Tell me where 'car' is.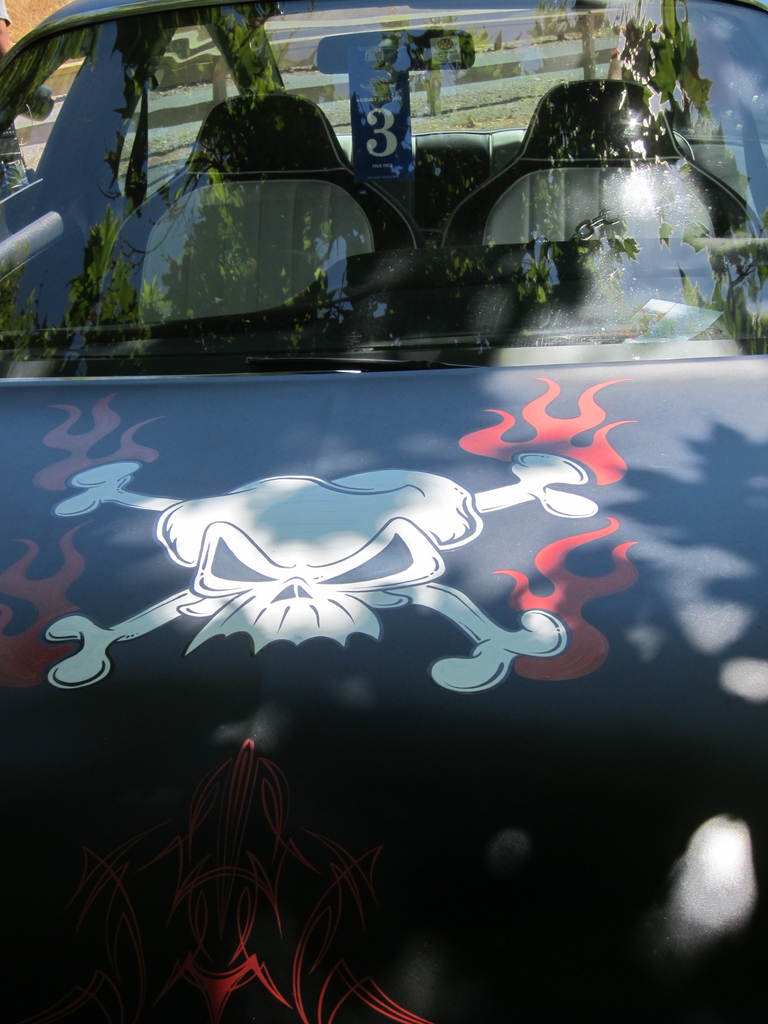
'car' is at box(0, 0, 767, 1023).
